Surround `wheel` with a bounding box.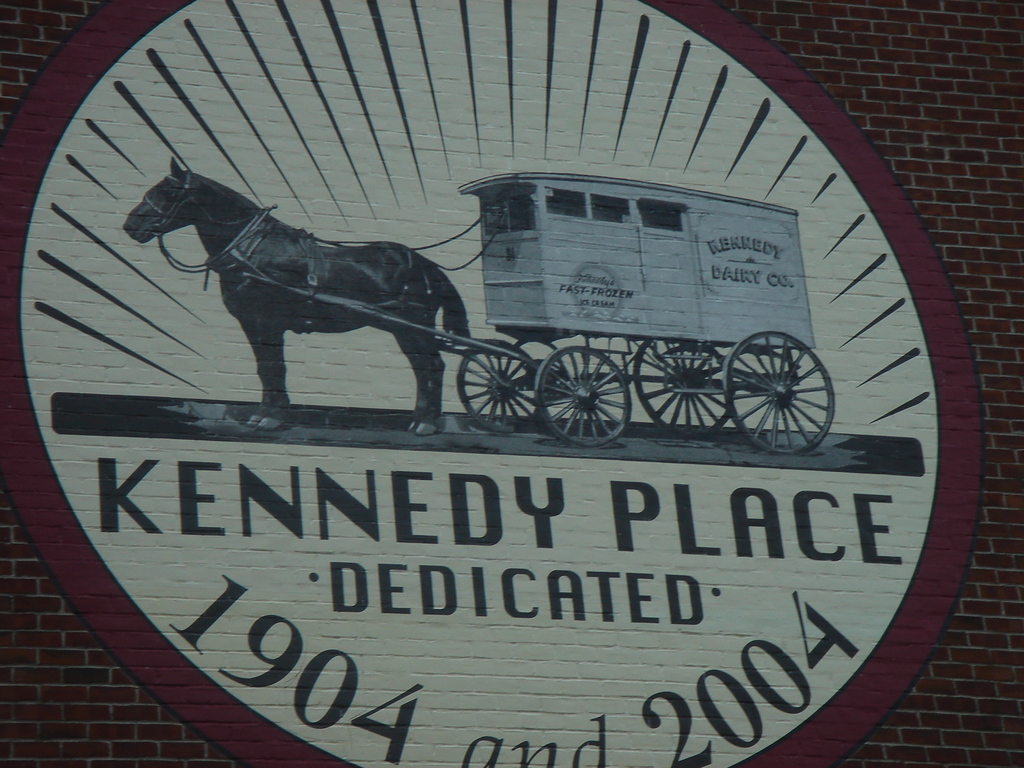
534:341:637:447.
